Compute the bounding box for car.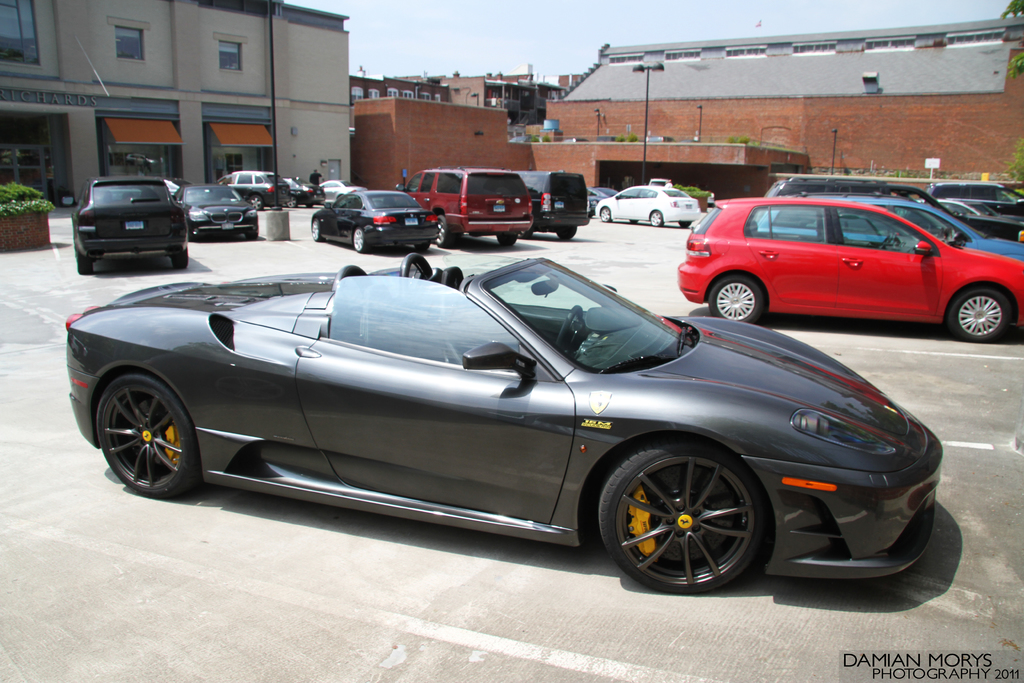
(left=74, top=254, right=956, bottom=597).
